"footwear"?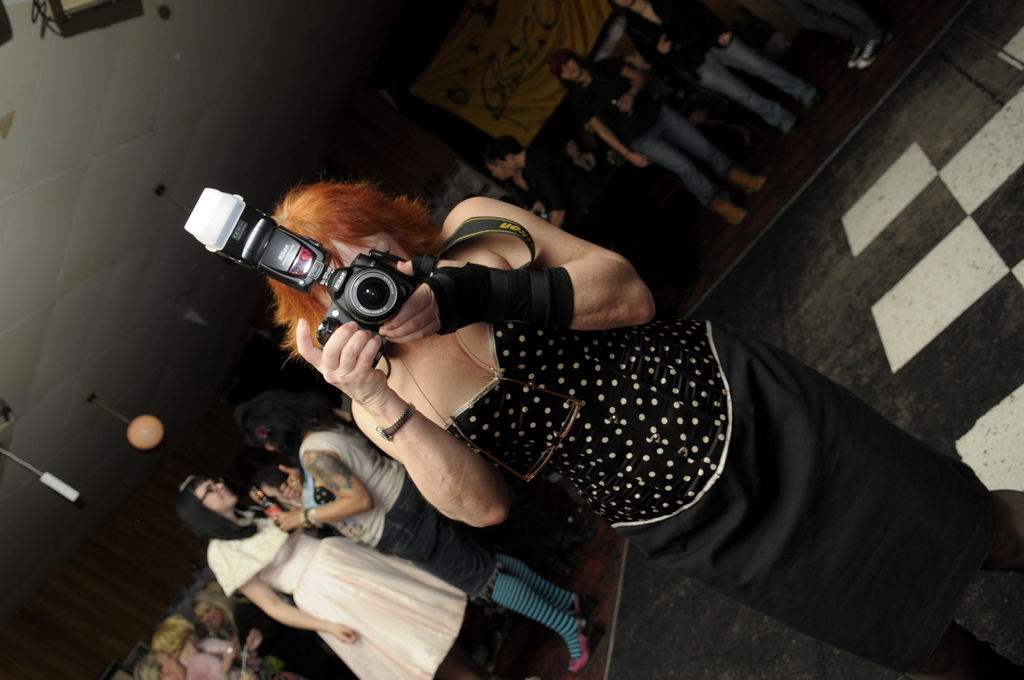
BBox(731, 165, 764, 190)
